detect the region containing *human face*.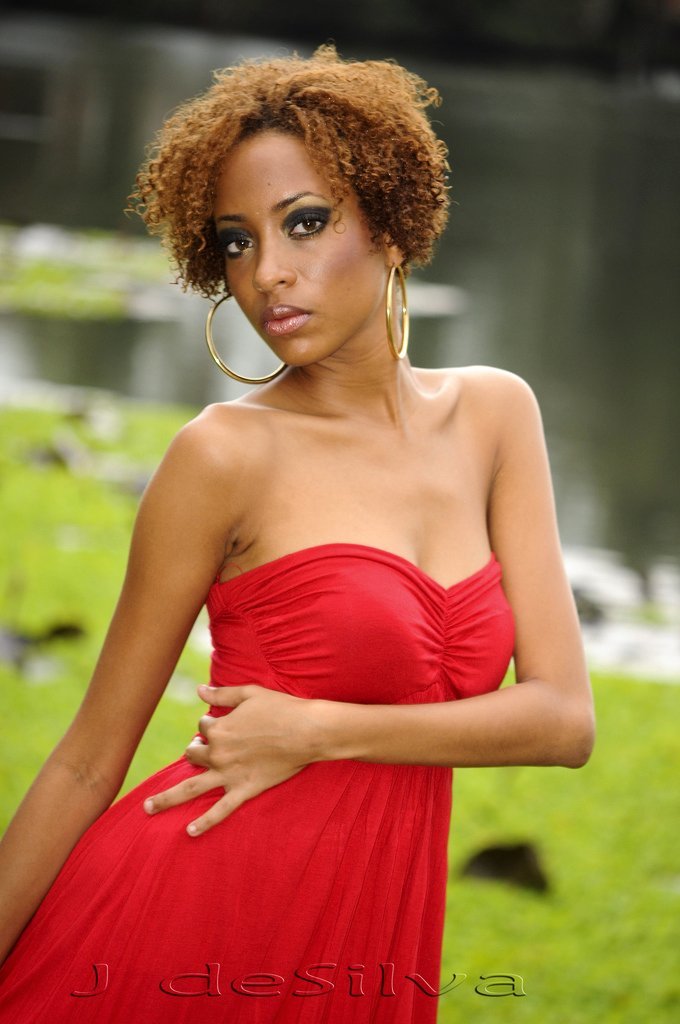
<box>206,115,387,366</box>.
